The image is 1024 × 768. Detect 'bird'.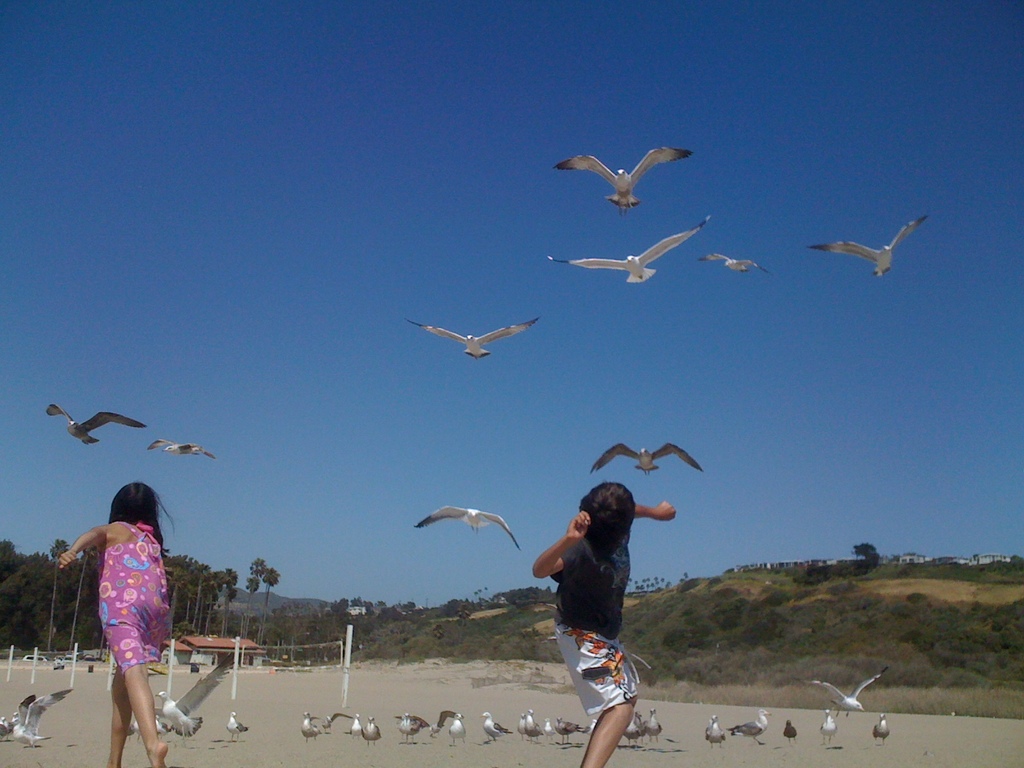
Detection: left=808, top=220, right=924, bottom=279.
